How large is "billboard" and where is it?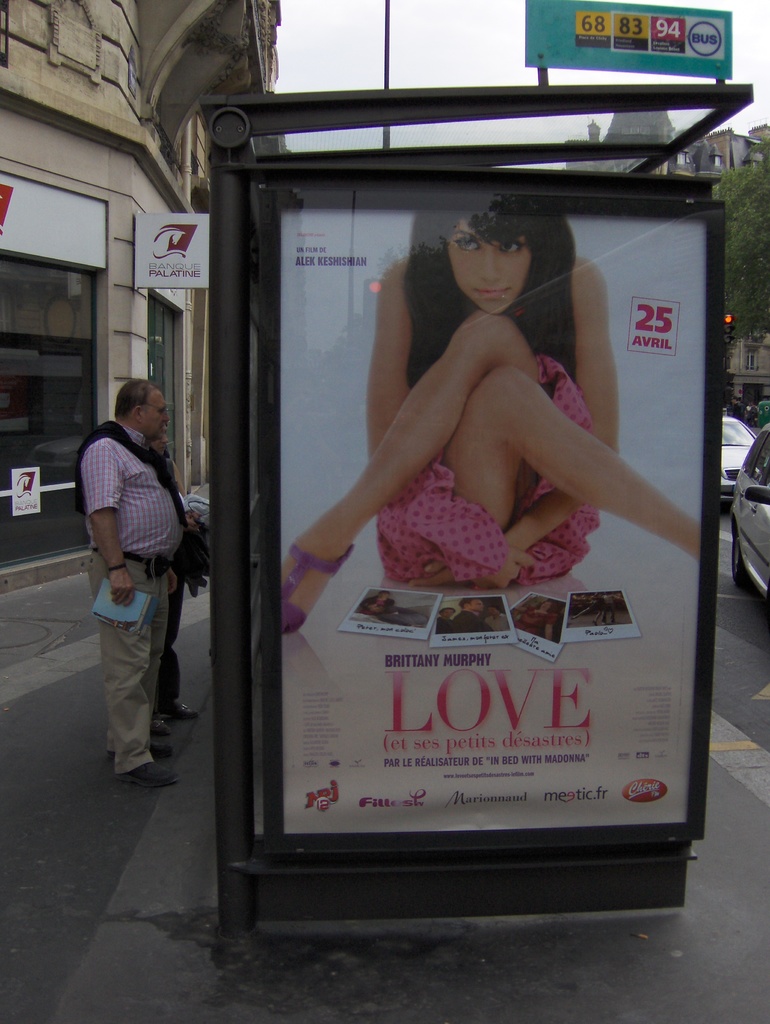
Bounding box: x1=529, y1=0, x2=728, y2=73.
